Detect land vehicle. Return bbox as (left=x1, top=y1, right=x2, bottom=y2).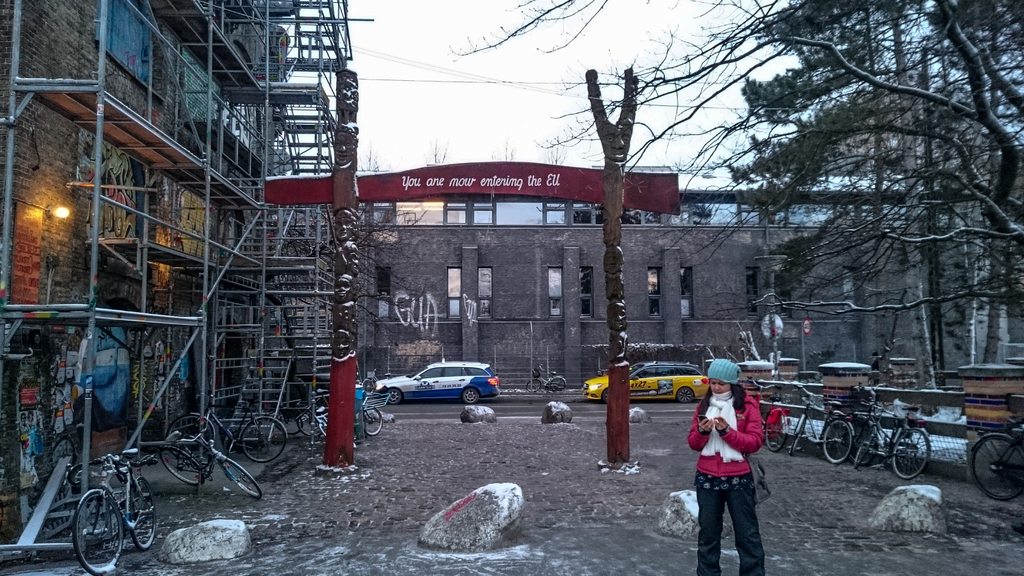
(left=361, top=401, right=385, bottom=438).
